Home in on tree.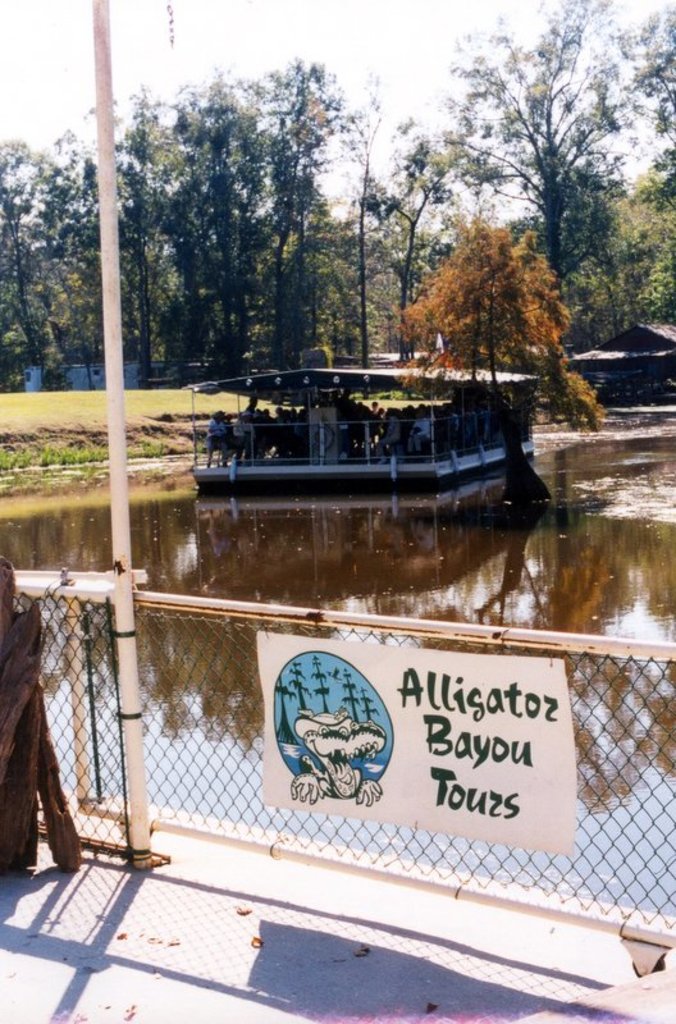
Homed in at 615:9:675:186.
